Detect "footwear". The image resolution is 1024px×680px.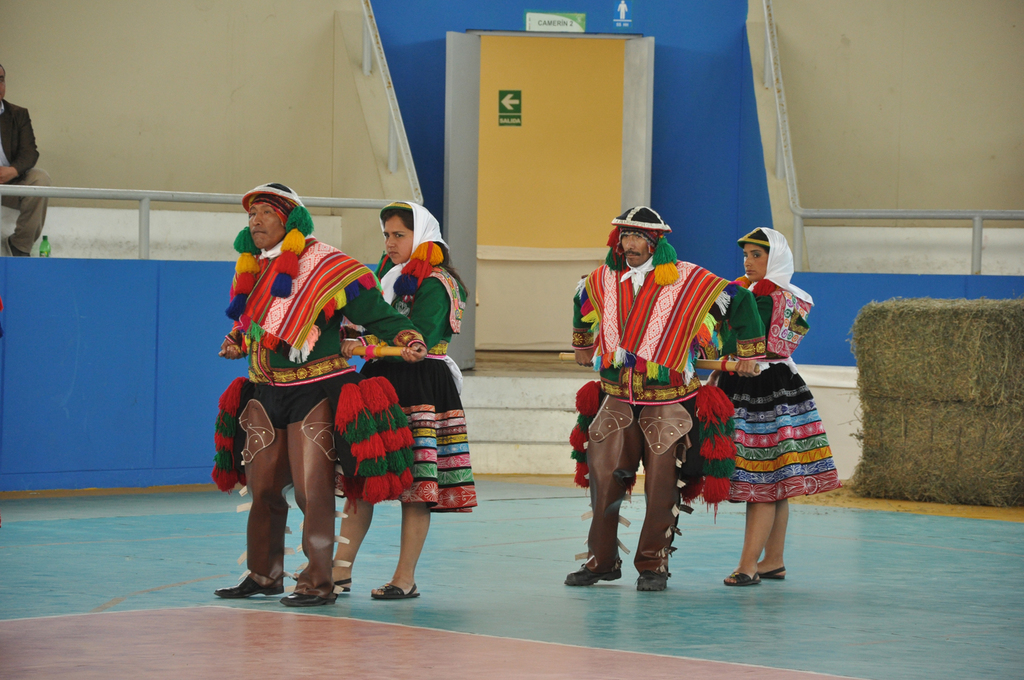
371/579/418/597.
